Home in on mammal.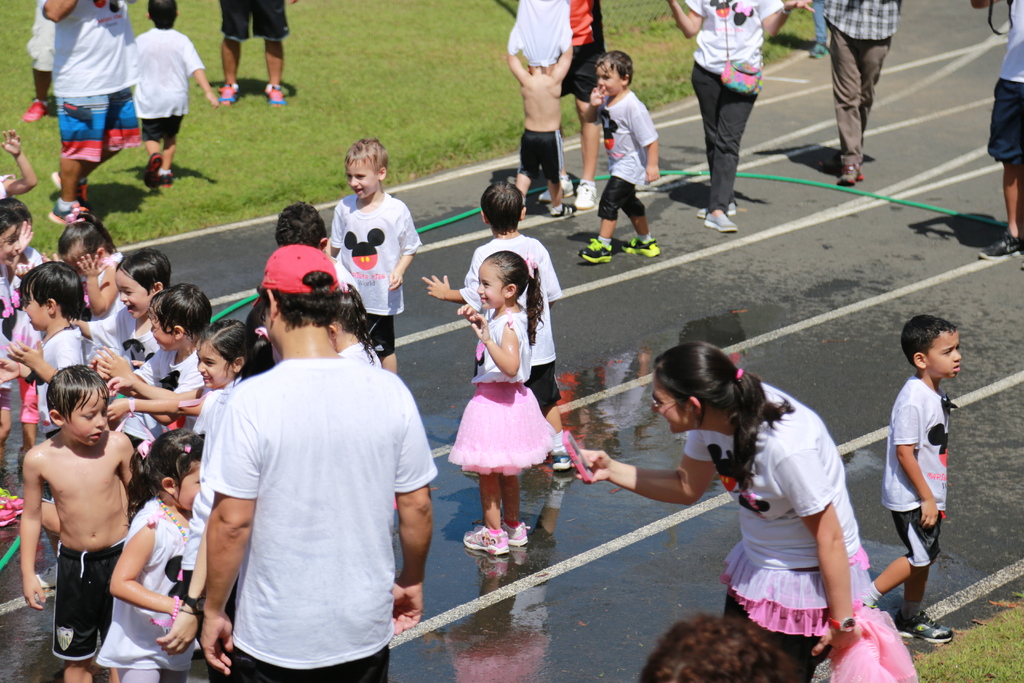
Homed in at 637,610,799,682.
